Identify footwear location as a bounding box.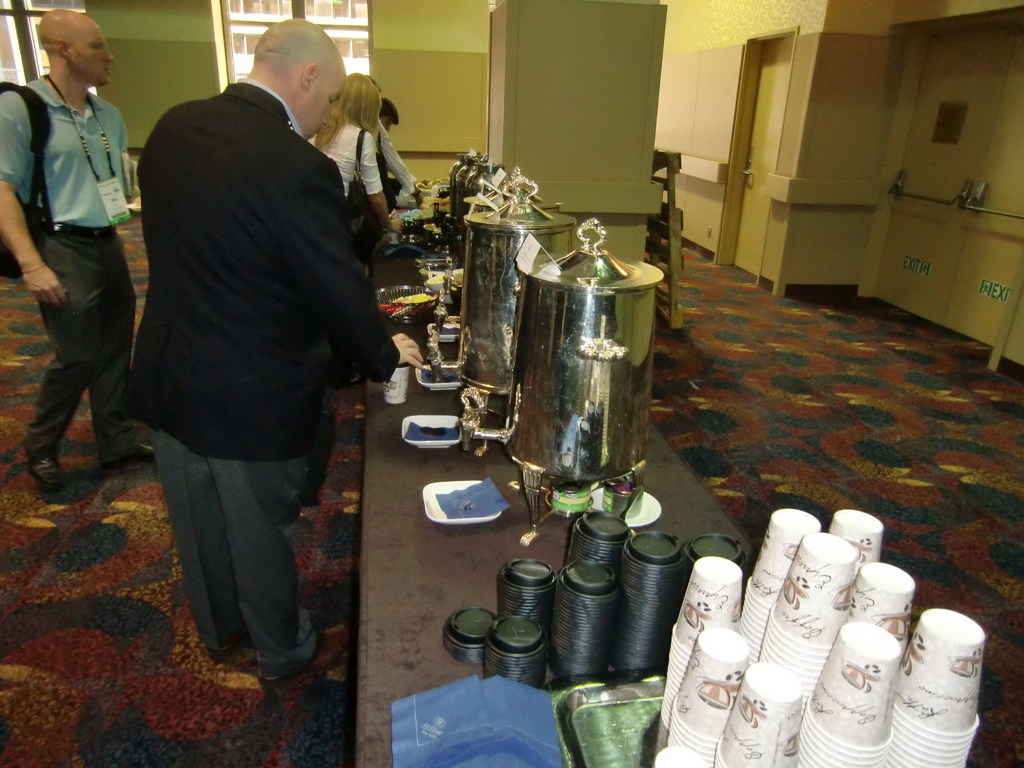
rect(100, 442, 155, 474).
